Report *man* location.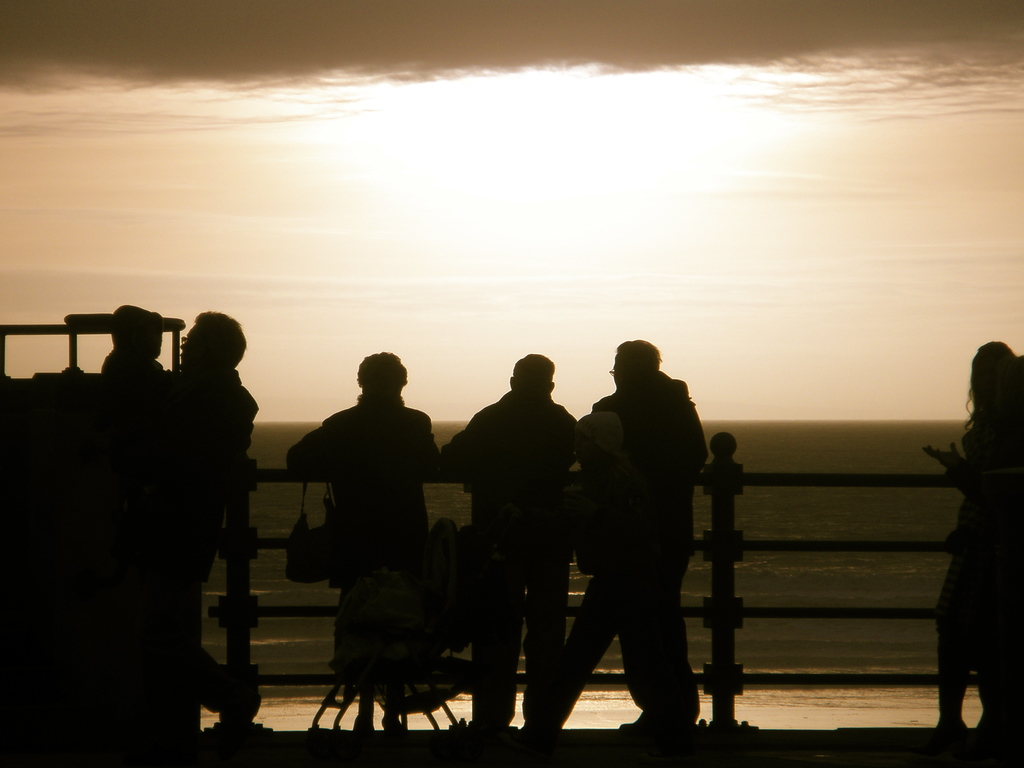
Report: region(164, 308, 268, 764).
